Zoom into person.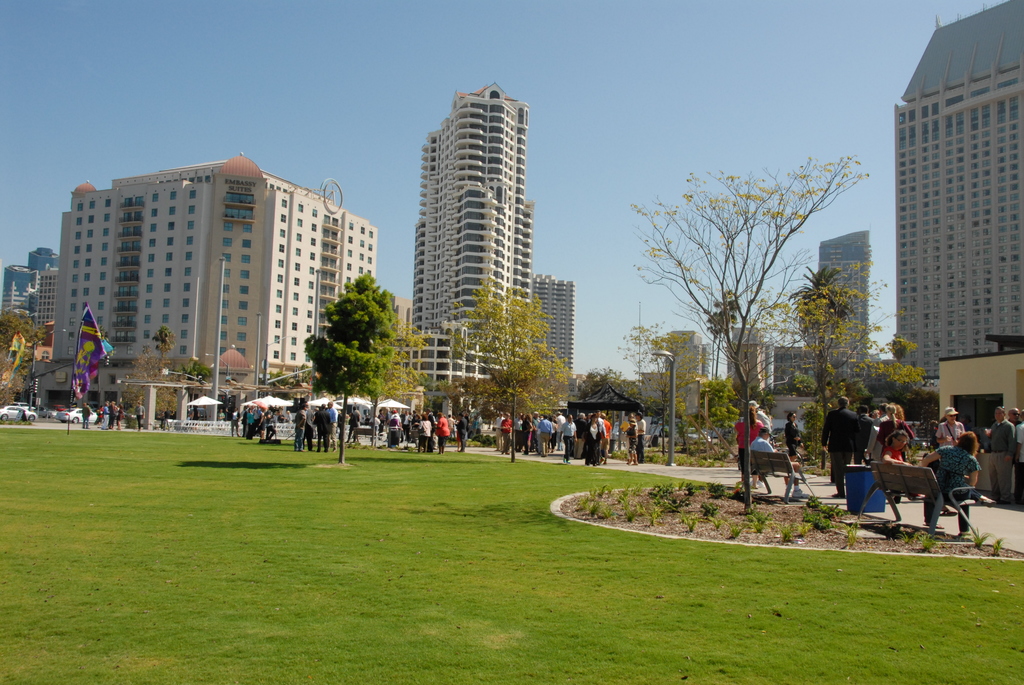
Zoom target: Rect(562, 413, 576, 461).
